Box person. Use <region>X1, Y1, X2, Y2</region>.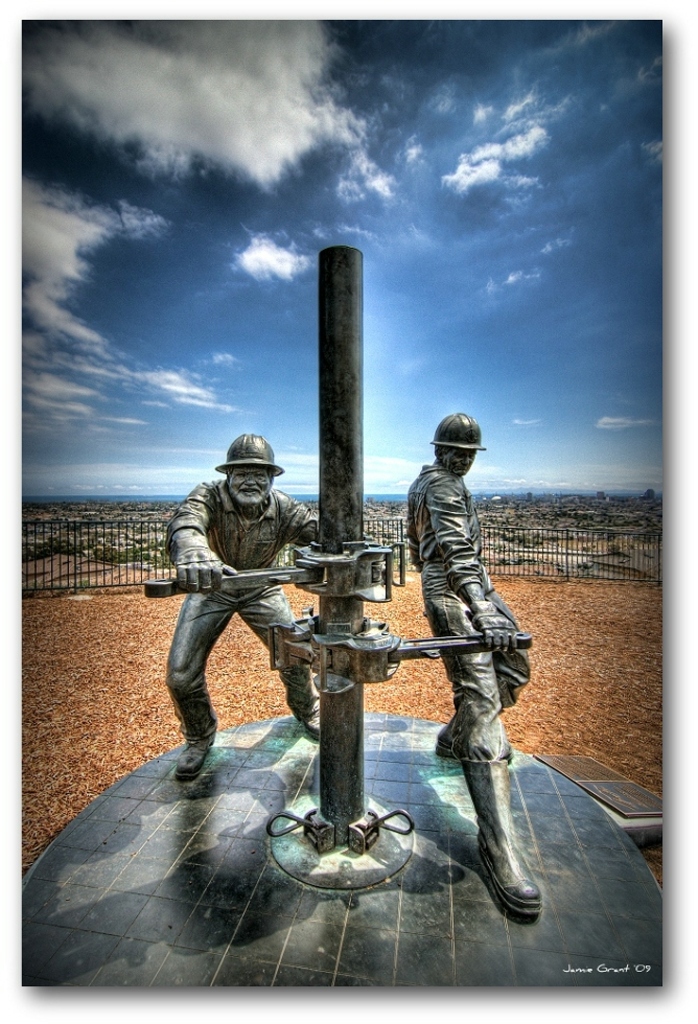
<region>401, 411, 543, 918</region>.
